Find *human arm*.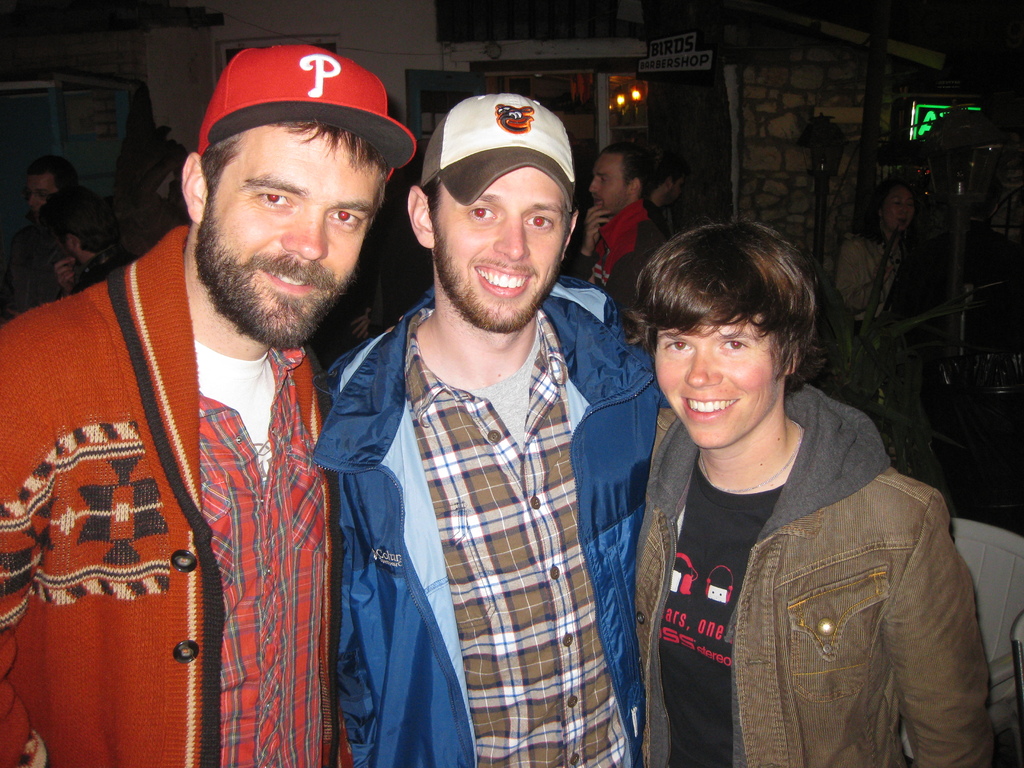
crop(0, 317, 62, 767).
